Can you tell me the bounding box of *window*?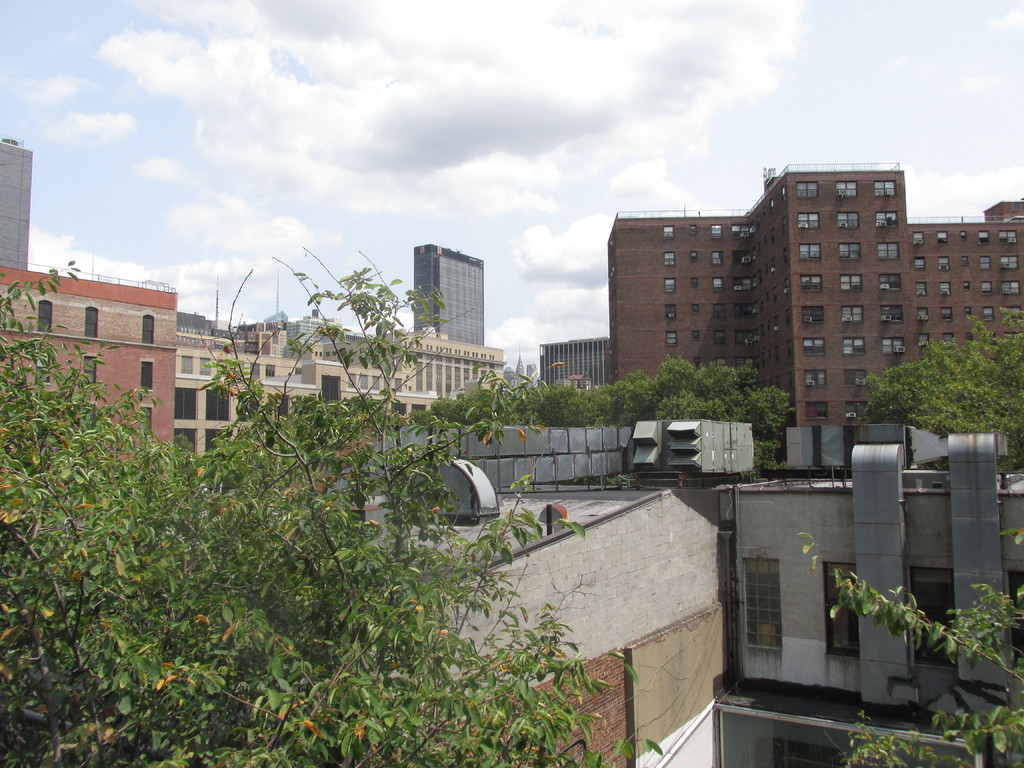
bbox(800, 243, 821, 260).
